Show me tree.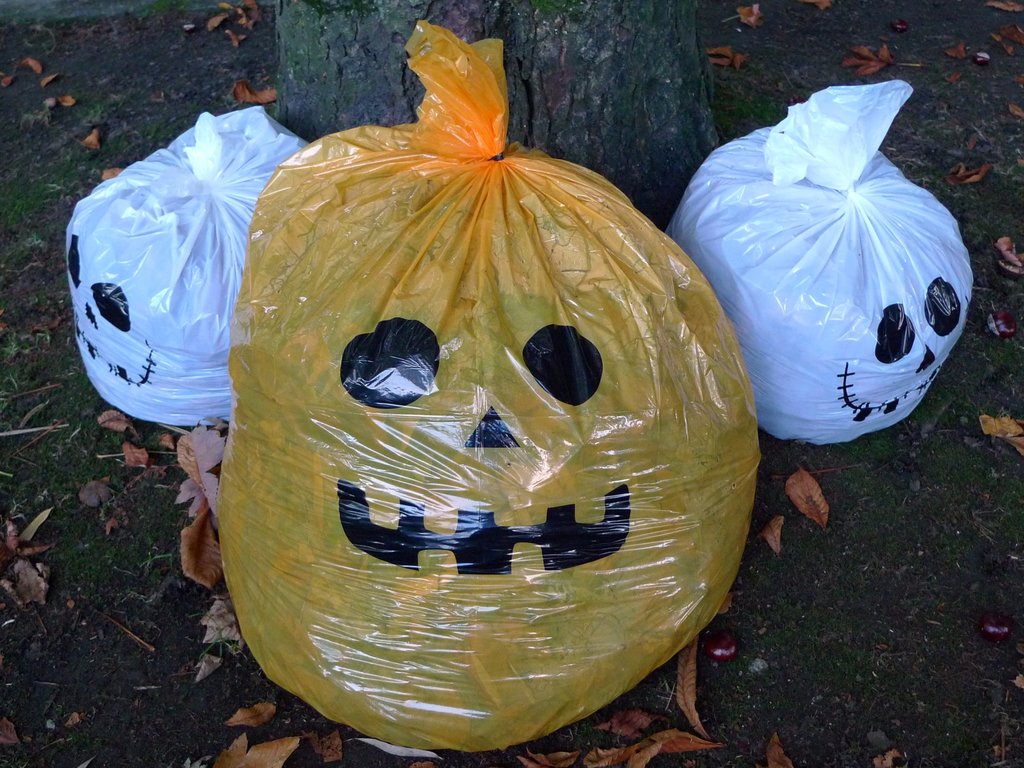
tree is here: rect(239, 0, 755, 241).
